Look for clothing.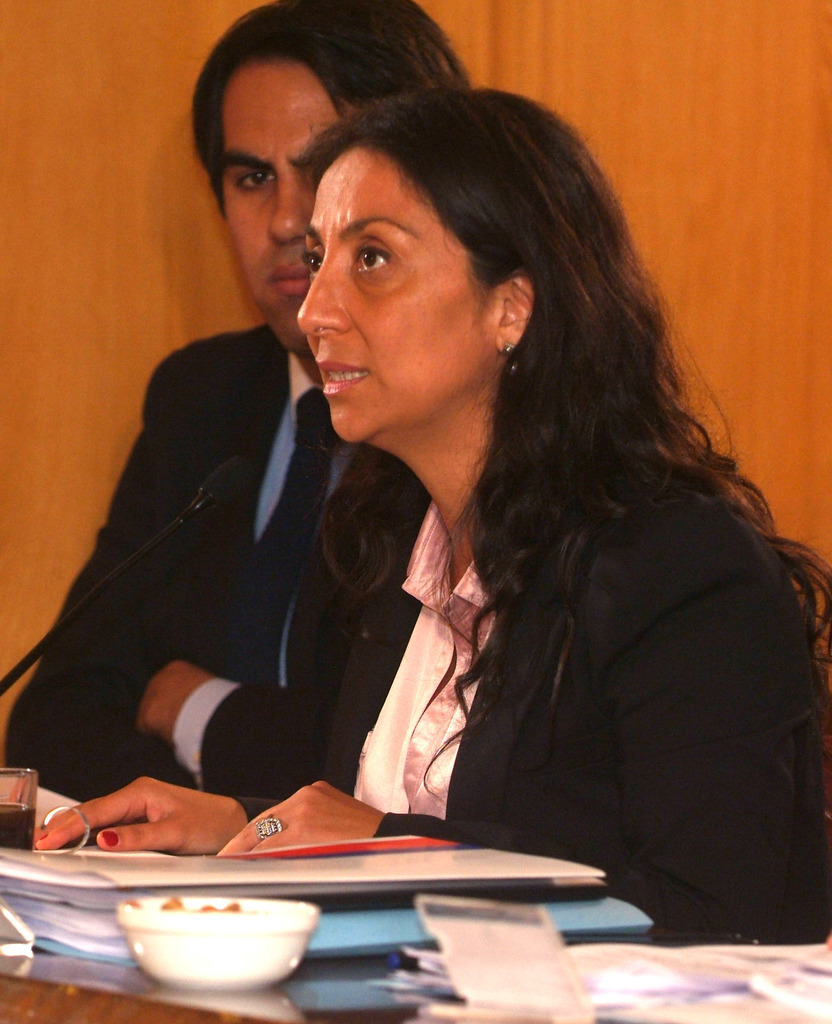
Found: crop(5, 304, 445, 829).
